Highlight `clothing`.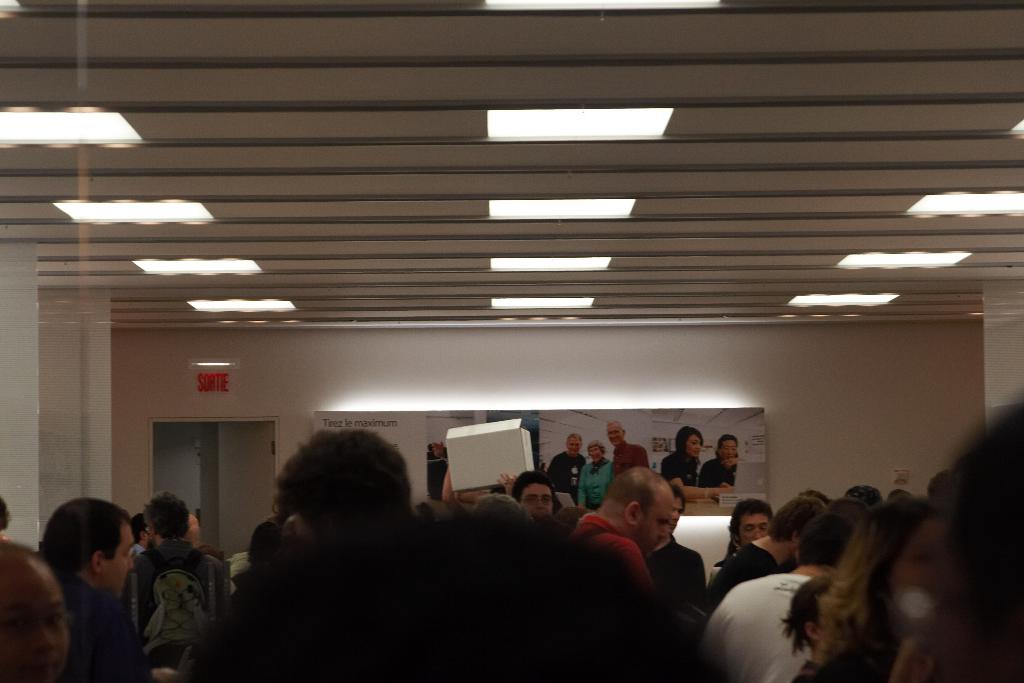
Highlighted region: 545, 452, 588, 504.
